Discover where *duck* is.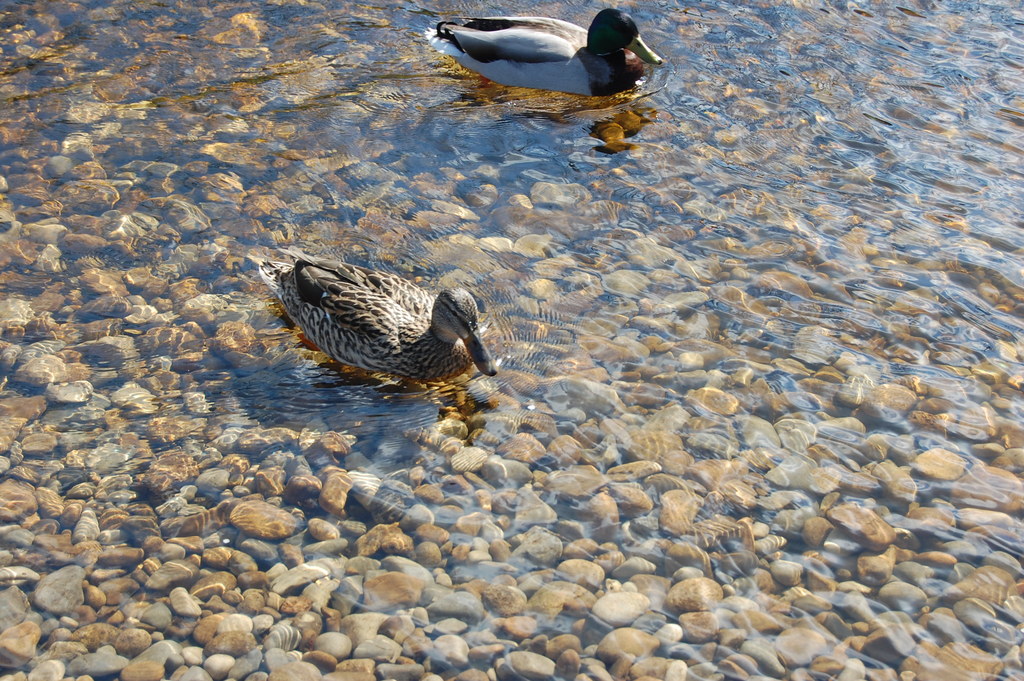
Discovered at (261, 260, 504, 393).
